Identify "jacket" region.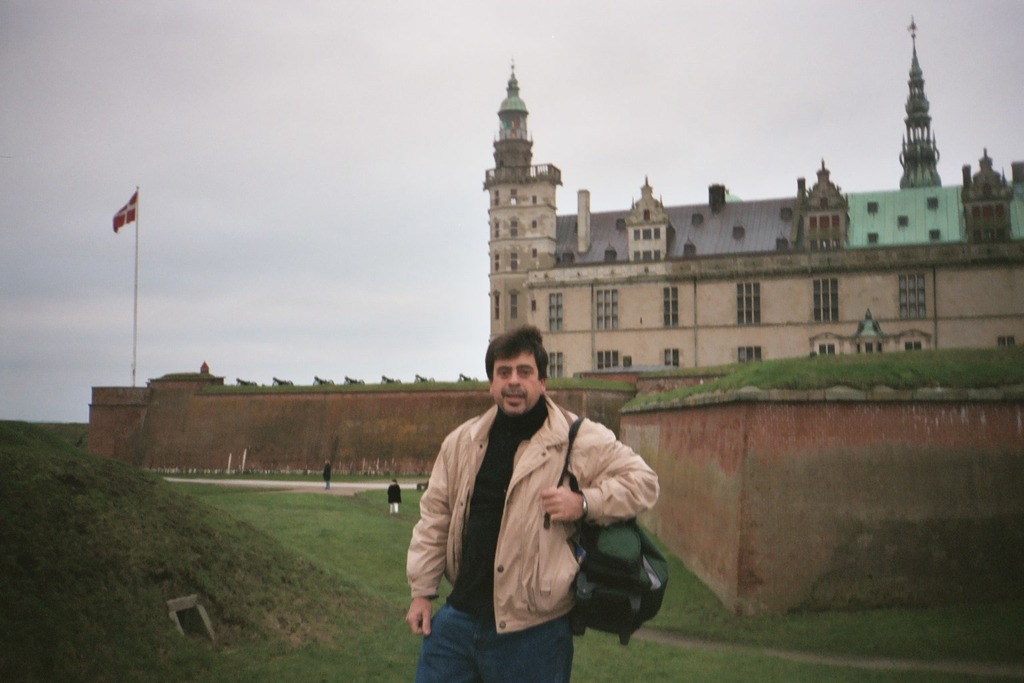
Region: bbox(405, 358, 643, 654).
